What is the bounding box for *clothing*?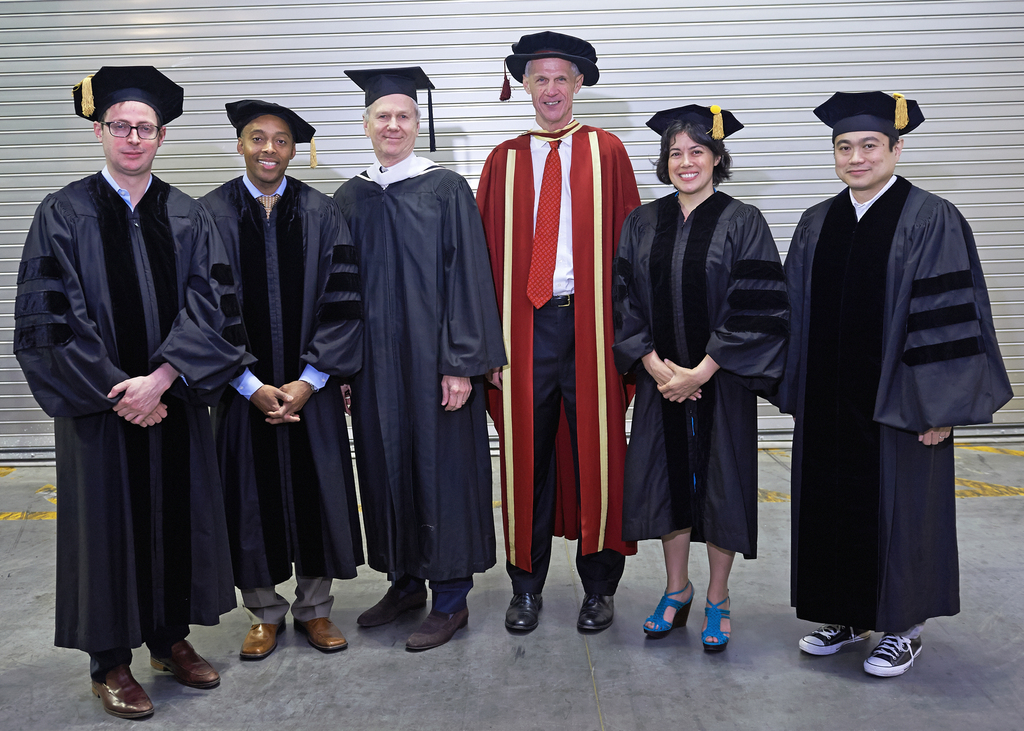
<bbox>186, 173, 349, 583</bbox>.
